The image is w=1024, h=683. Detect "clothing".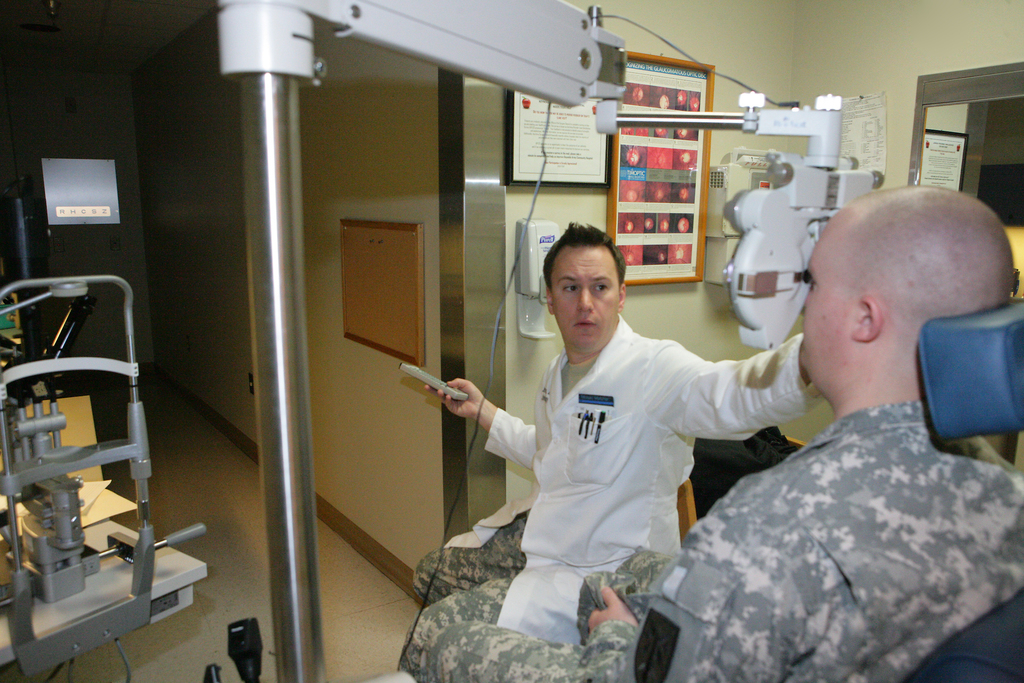
Detection: BBox(415, 385, 1023, 677).
